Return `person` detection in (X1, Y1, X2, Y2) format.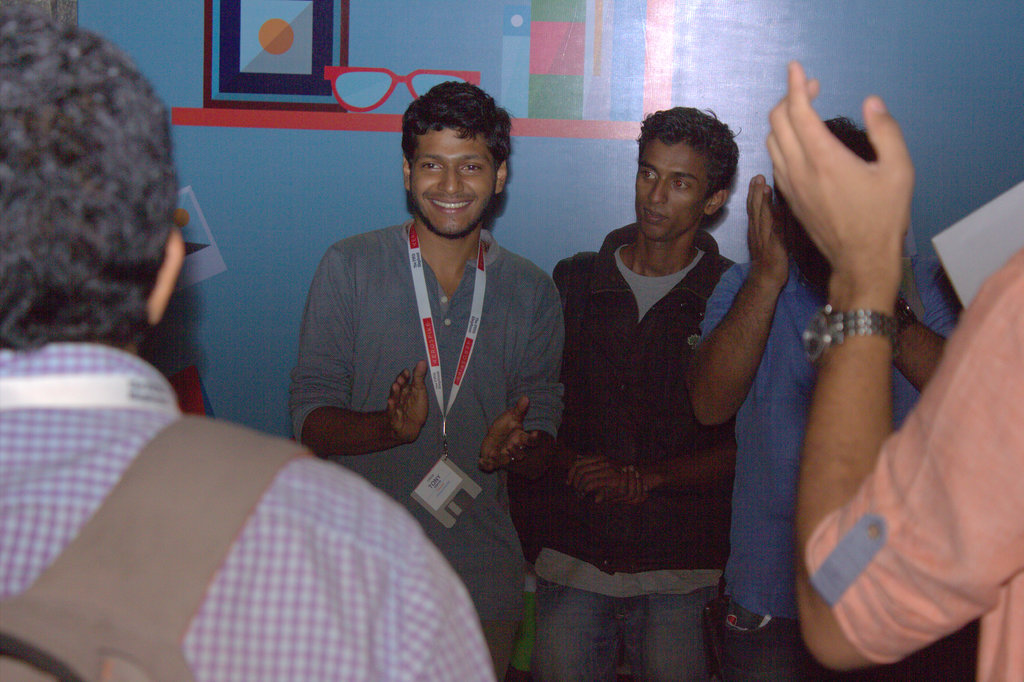
(506, 106, 741, 681).
